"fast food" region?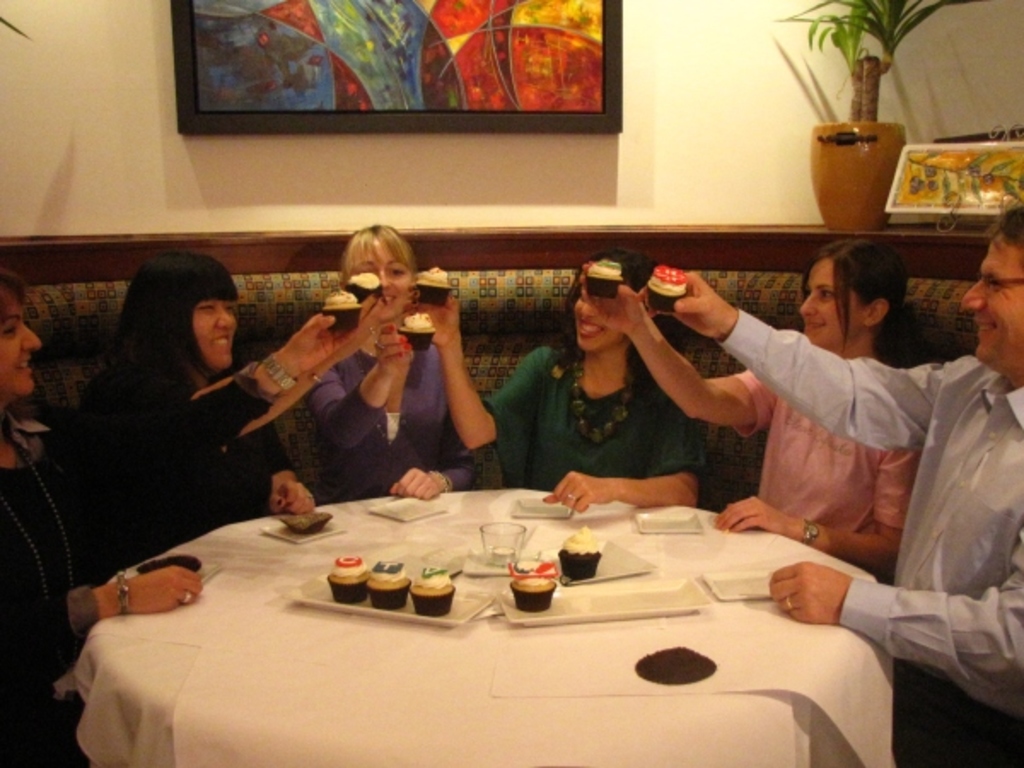
338 275 386 305
